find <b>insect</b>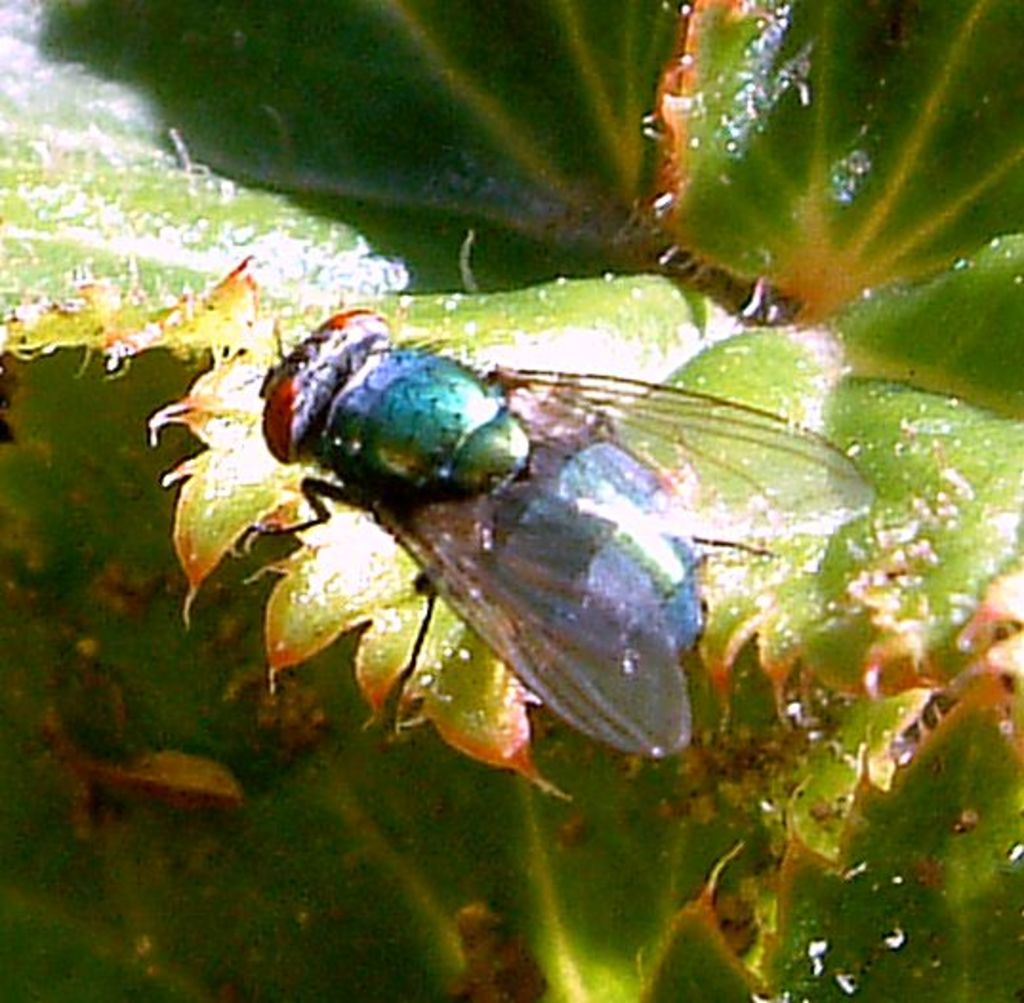
[242,303,883,772]
